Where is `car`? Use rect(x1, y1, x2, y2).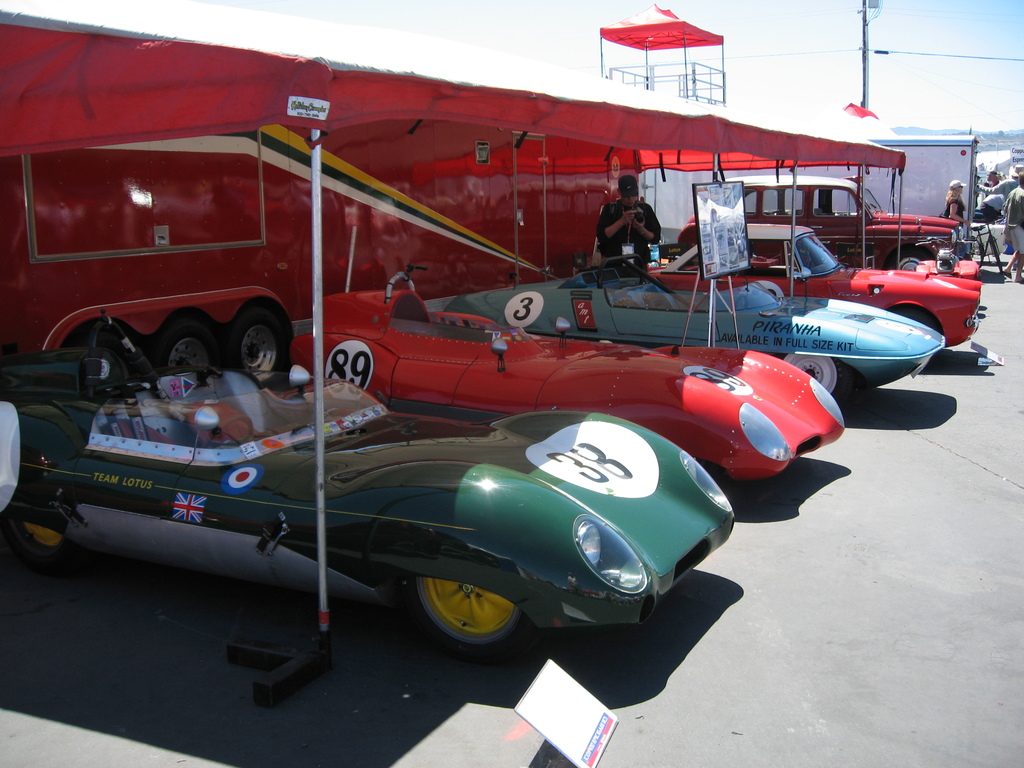
rect(284, 269, 847, 495).
